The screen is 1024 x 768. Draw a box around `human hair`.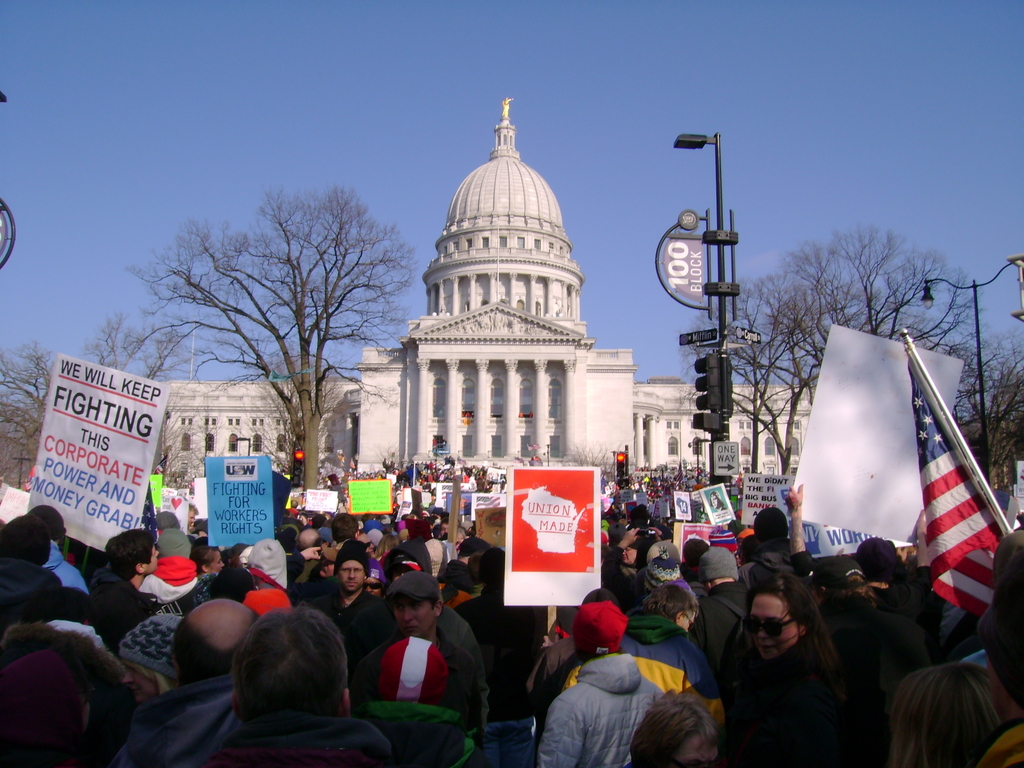
<box>174,607,267,673</box>.
